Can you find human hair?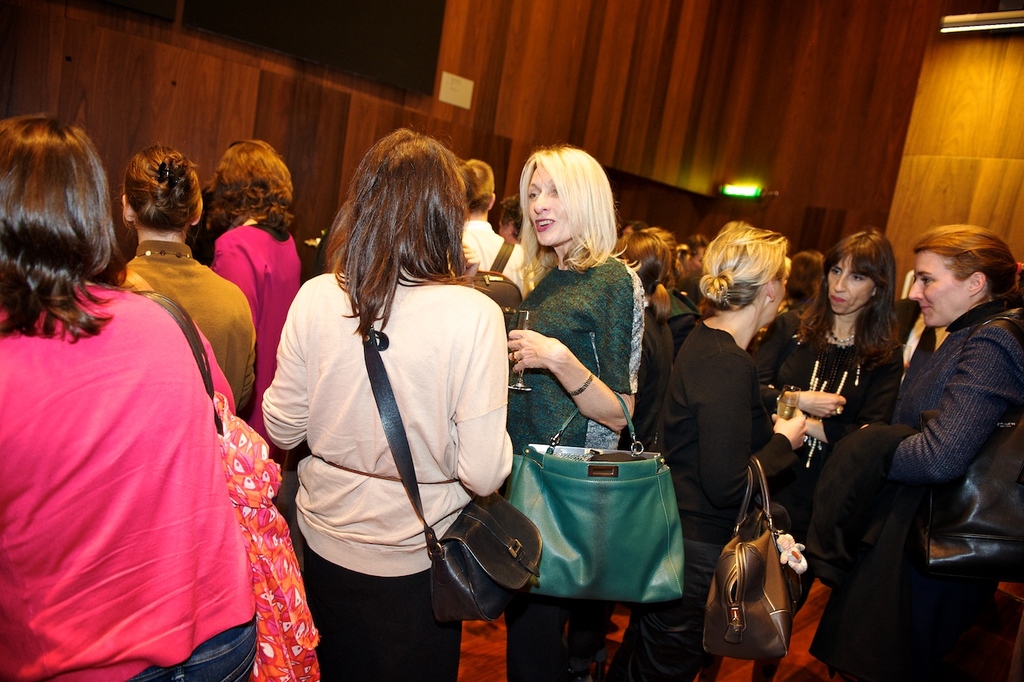
Yes, bounding box: (left=324, top=124, right=468, bottom=356).
